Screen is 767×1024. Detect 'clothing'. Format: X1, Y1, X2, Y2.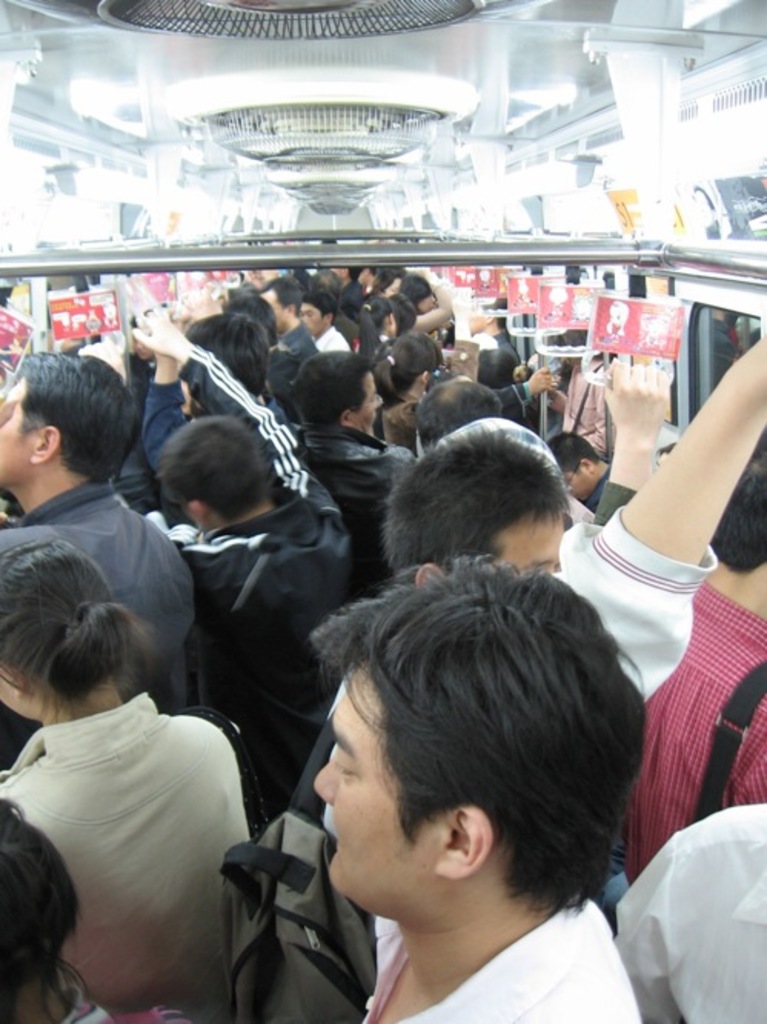
0, 478, 201, 698.
